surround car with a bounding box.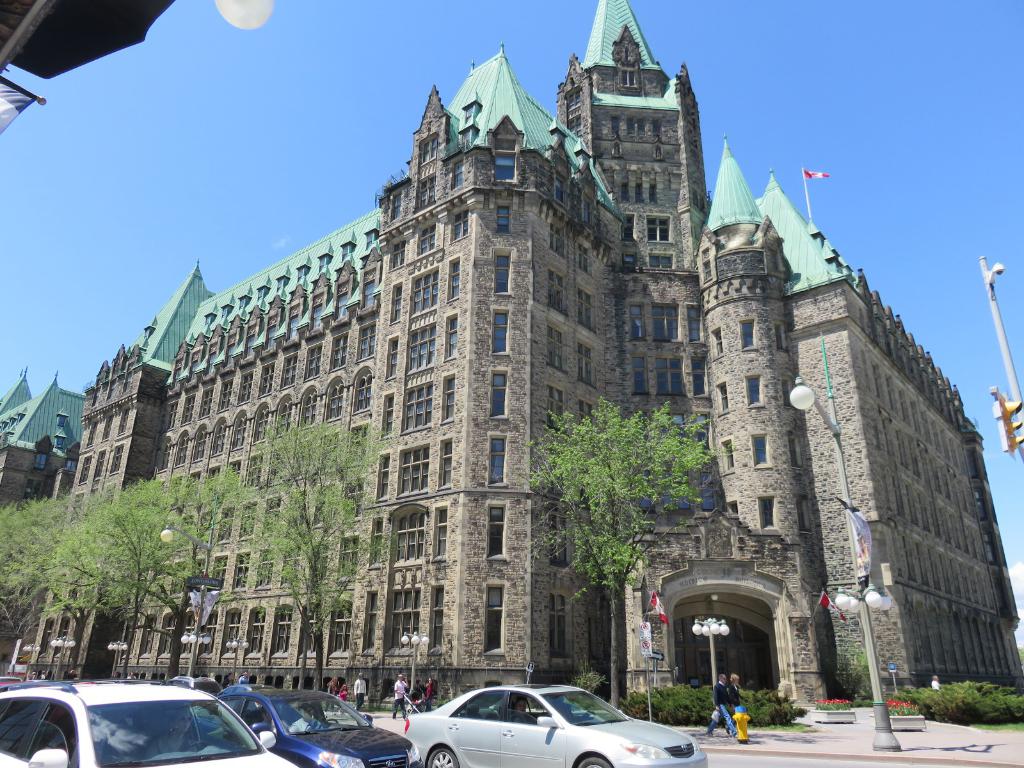
<box>191,684,413,767</box>.
